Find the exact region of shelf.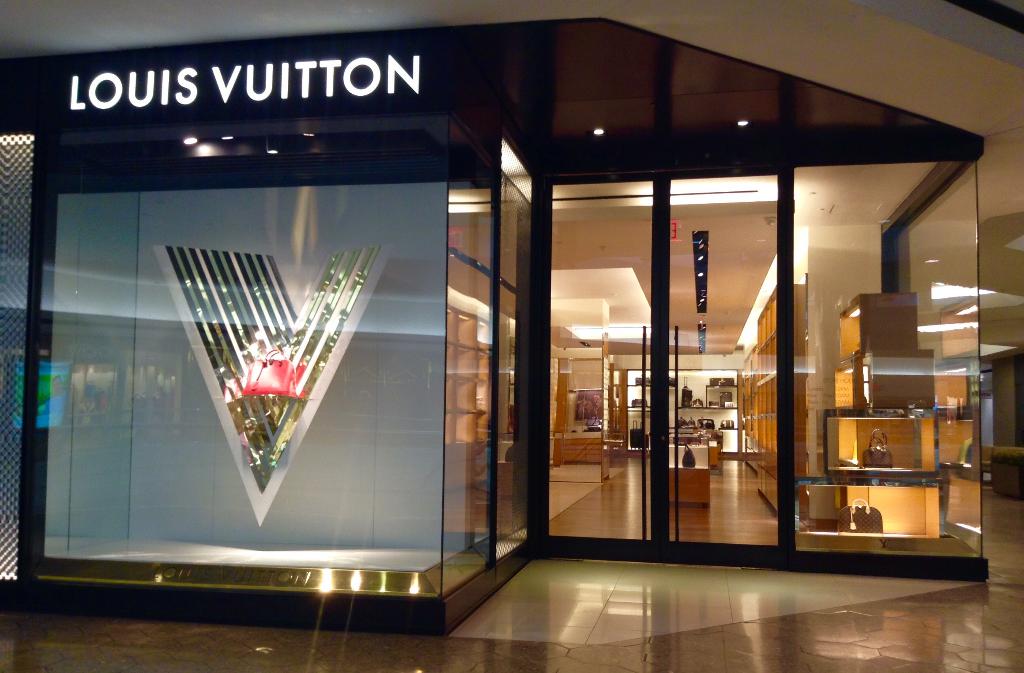
Exact region: detection(726, 281, 783, 505).
